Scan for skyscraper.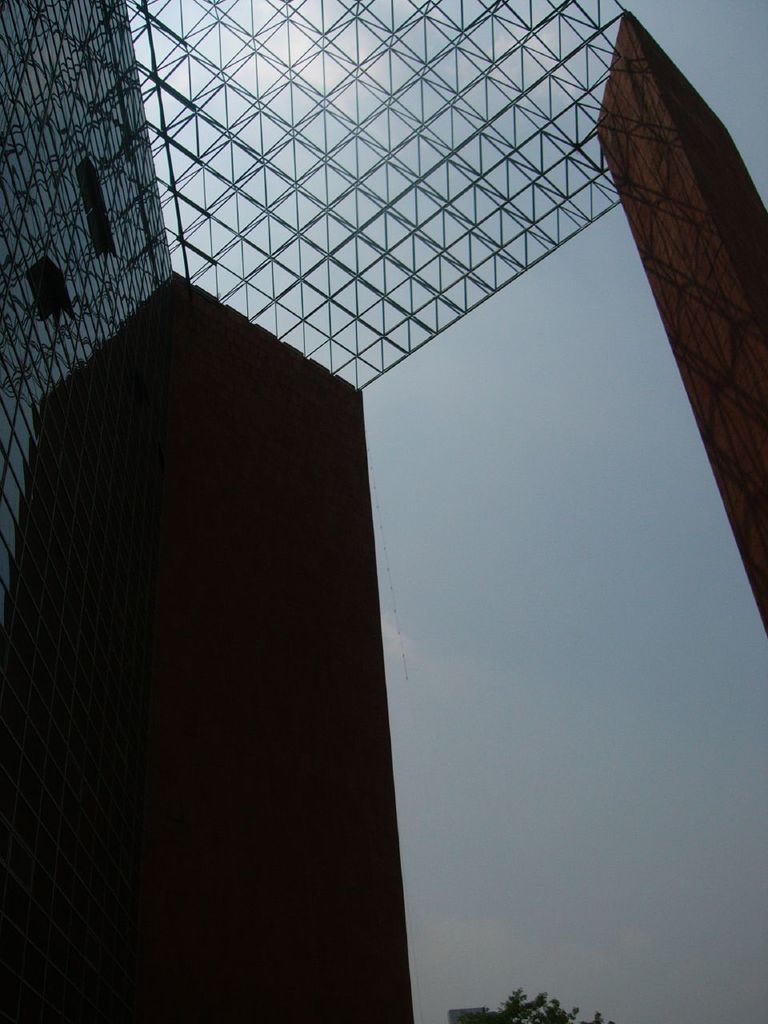
Scan result: rect(114, 264, 422, 1018).
